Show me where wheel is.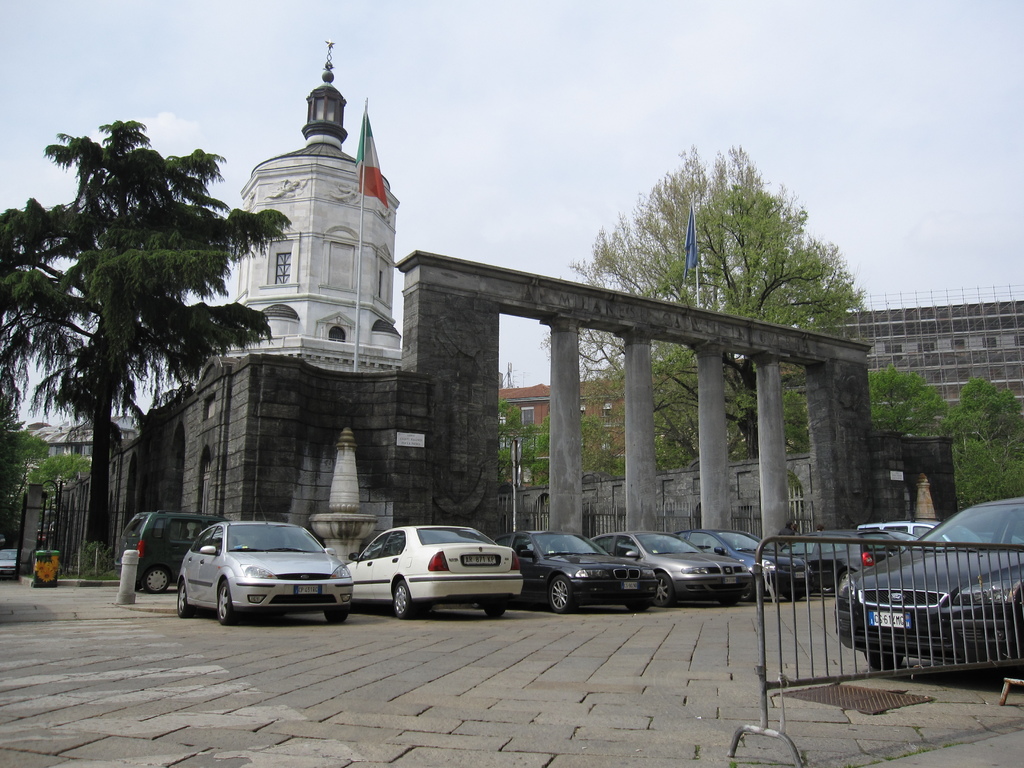
wheel is at l=862, t=654, r=899, b=667.
